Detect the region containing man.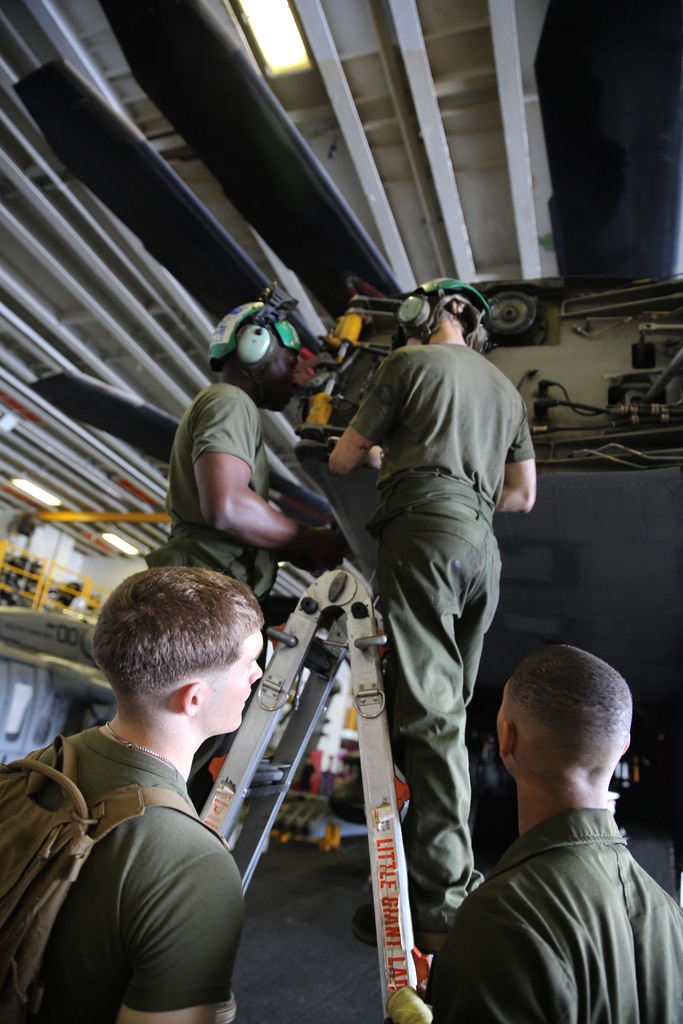
[432,634,678,1014].
